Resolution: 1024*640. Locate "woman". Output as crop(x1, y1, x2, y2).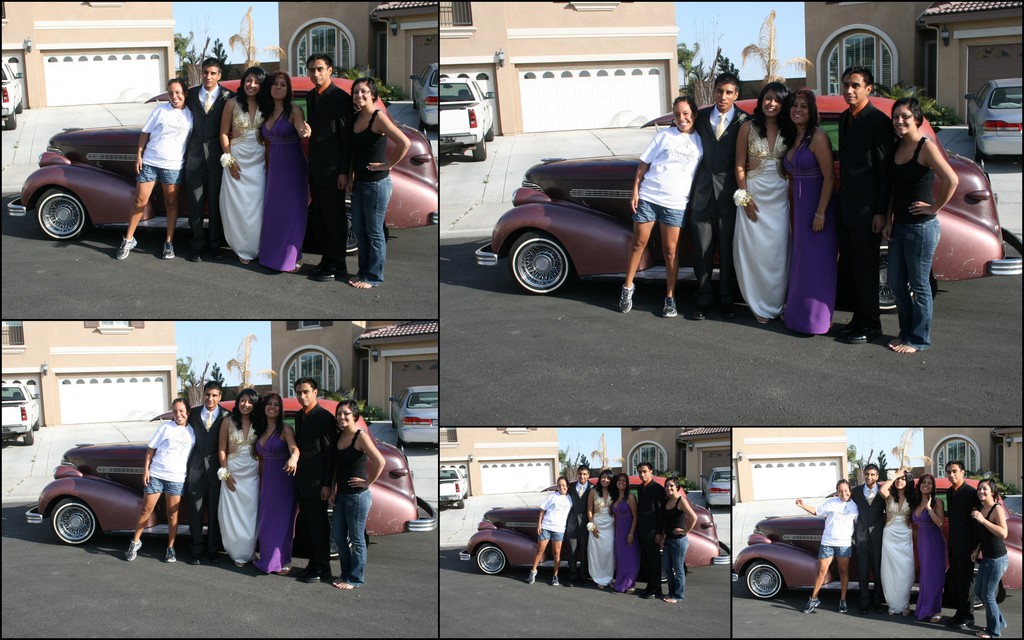
crop(610, 475, 637, 581).
